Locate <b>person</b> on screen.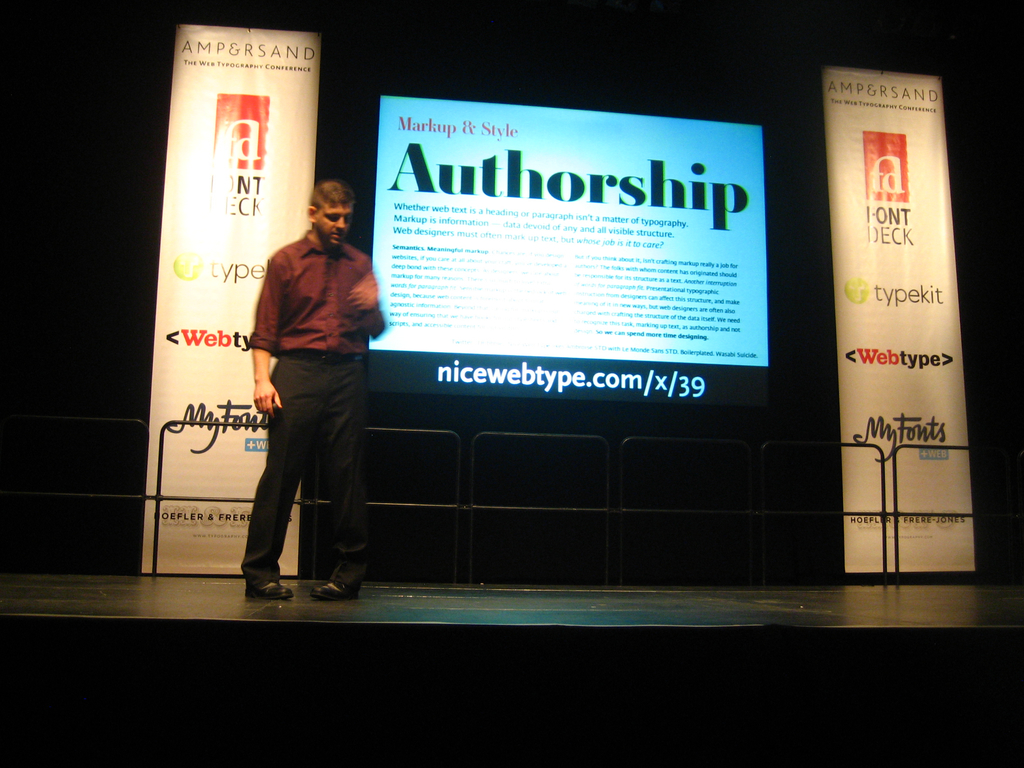
On screen at box(235, 152, 388, 600).
